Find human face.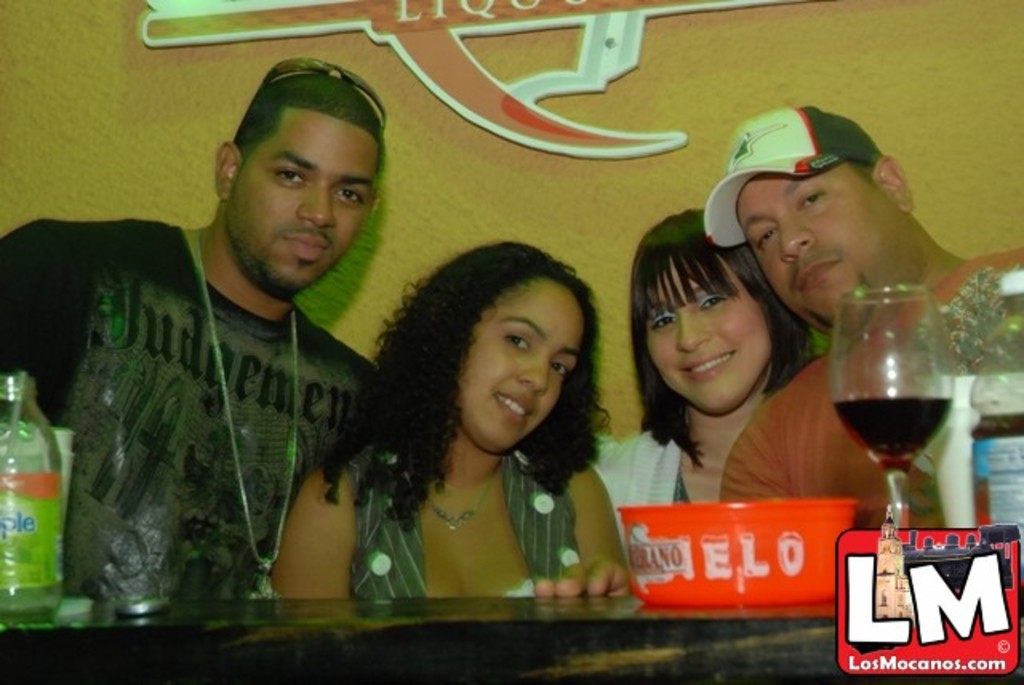
Rect(453, 275, 586, 451).
